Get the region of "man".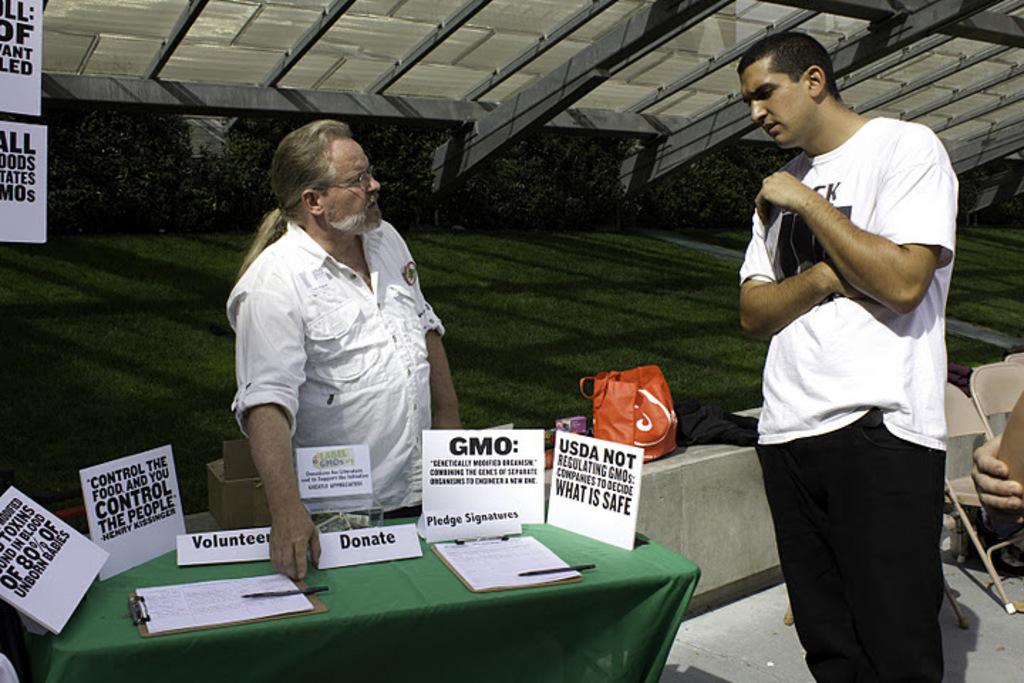
[226, 120, 465, 582].
